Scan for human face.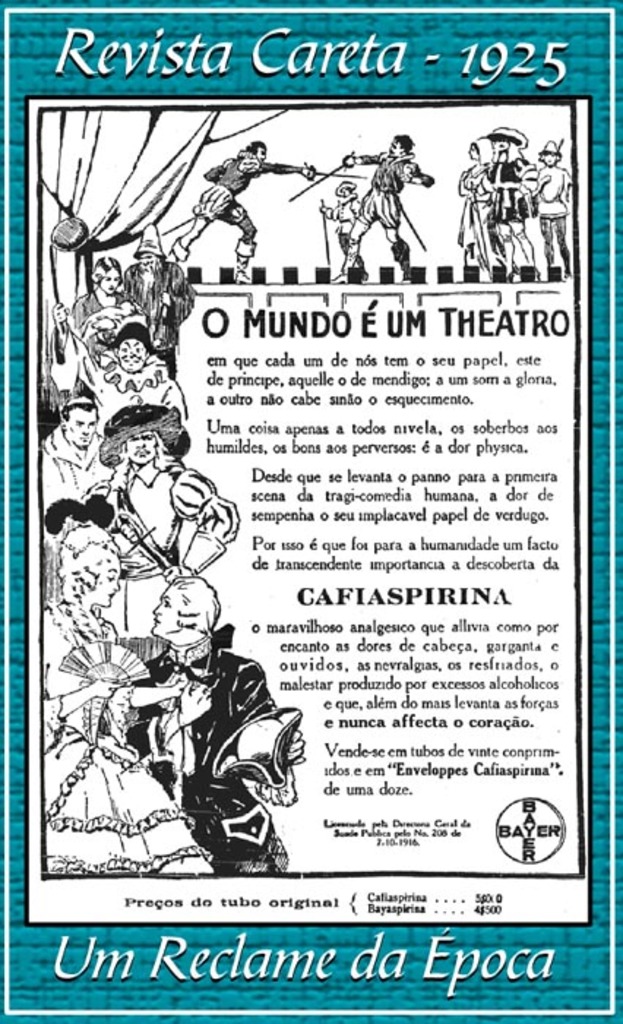
Scan result: x1=116 y1=338 x2=145 y2=369.
